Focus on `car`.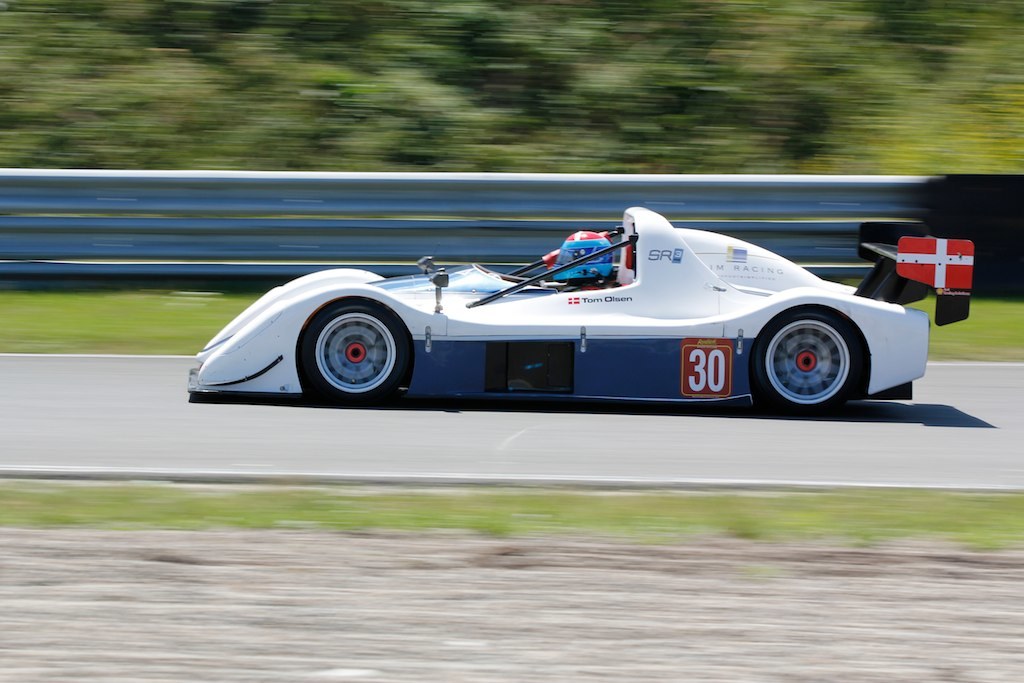
Focused at <box>188,207,973,415</box>.
